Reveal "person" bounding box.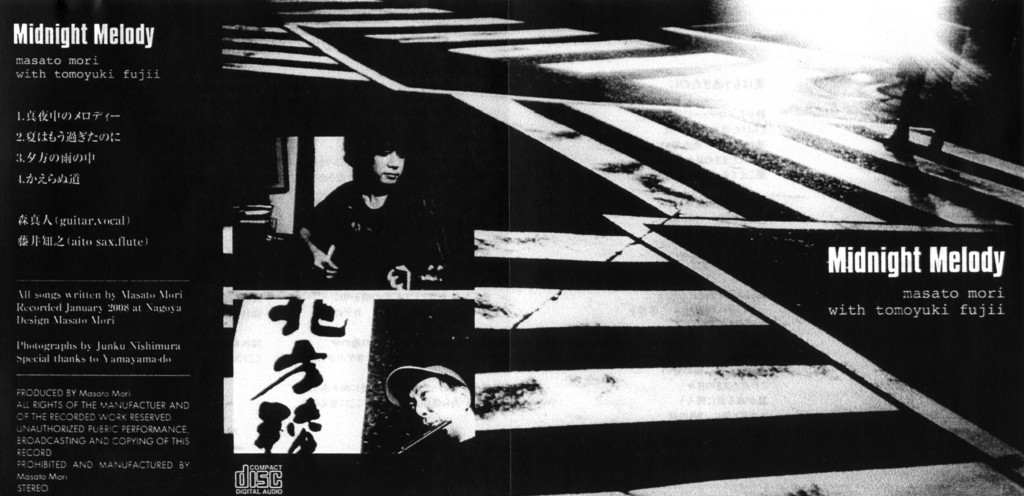
Revealed: [x1=306, y1=119, x2=429, y2=291].
